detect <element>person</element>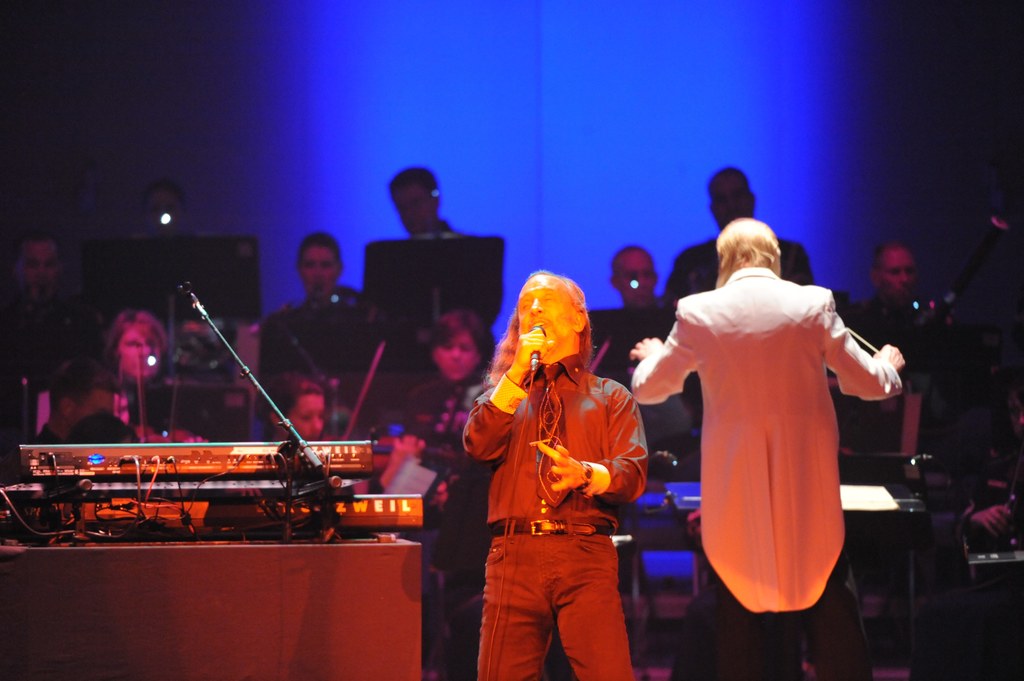
[450, 252, 662, 678]
